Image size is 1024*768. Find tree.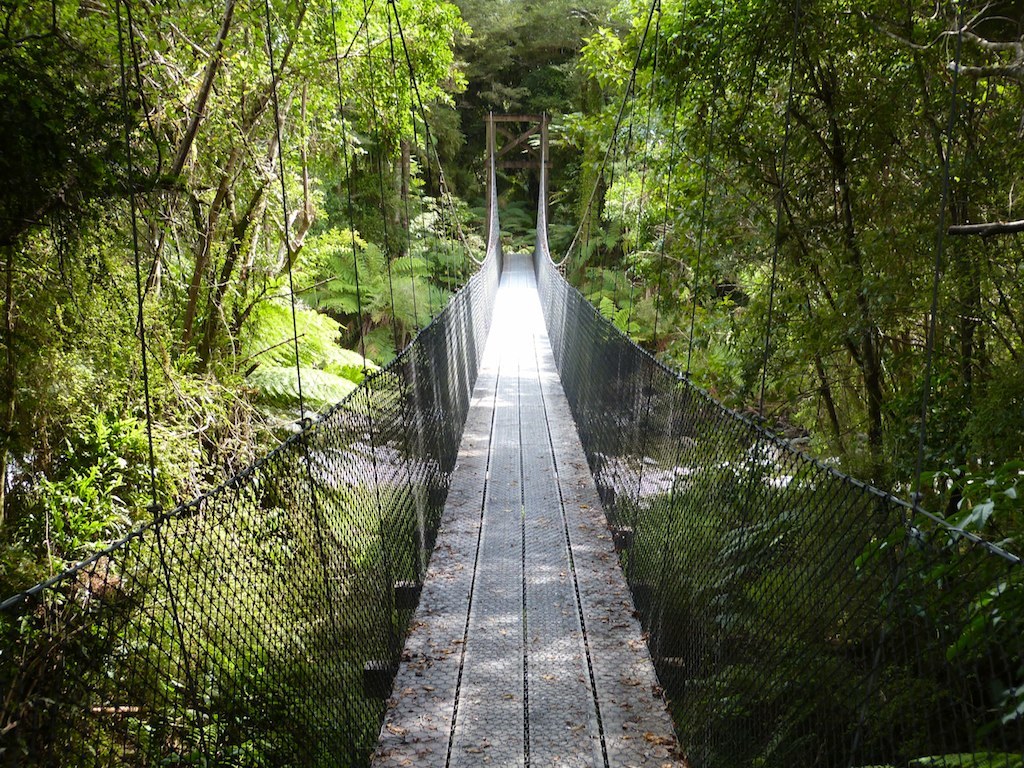
region(392, 0, 469, 286).
